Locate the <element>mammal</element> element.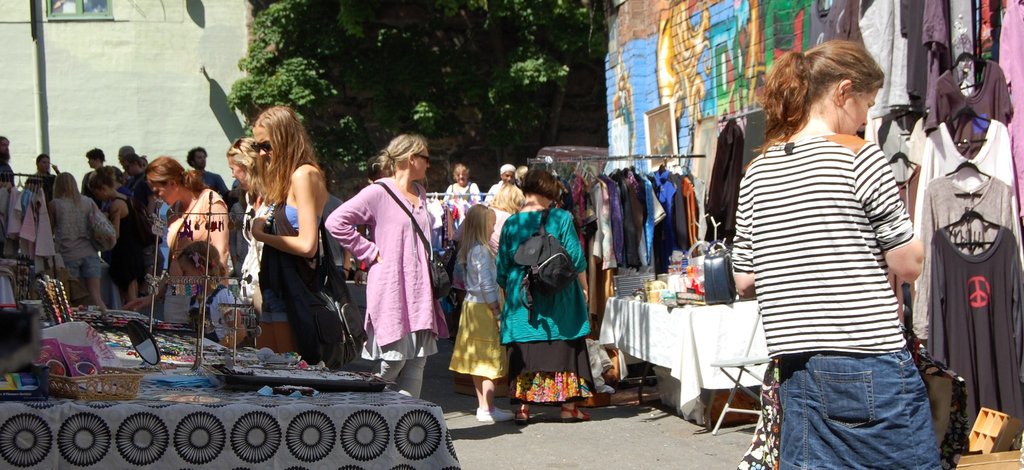
Element bbox: 730, 43, 942, 469.
